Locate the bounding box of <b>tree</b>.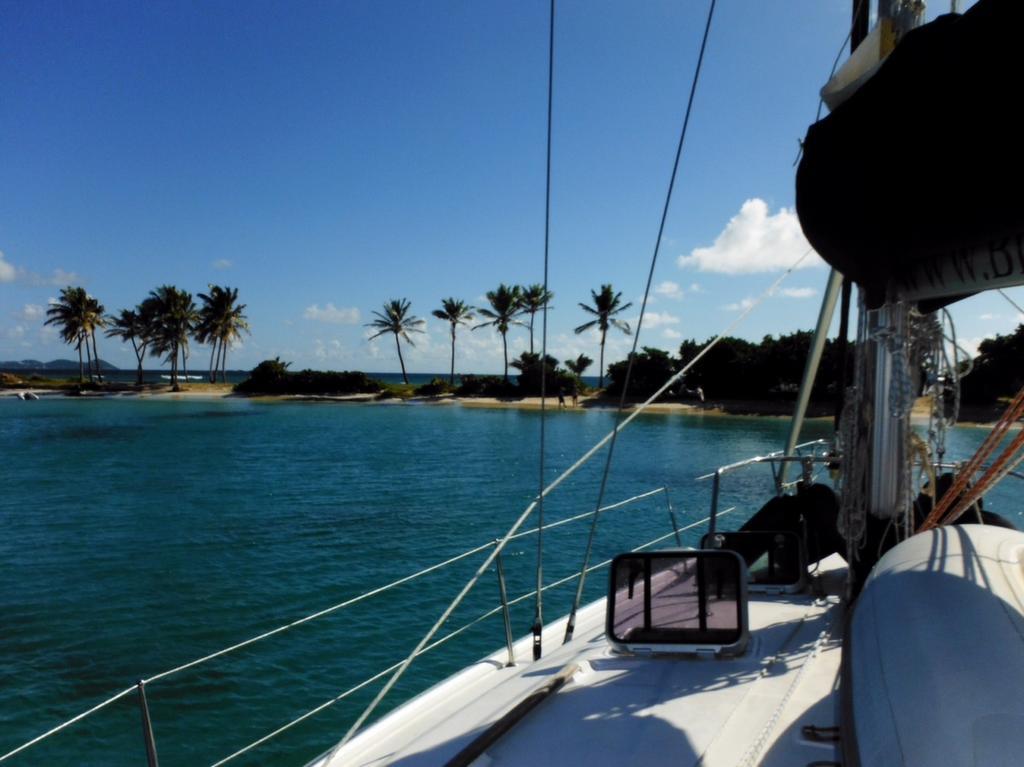
Bounding box: (34,284,95,387).
